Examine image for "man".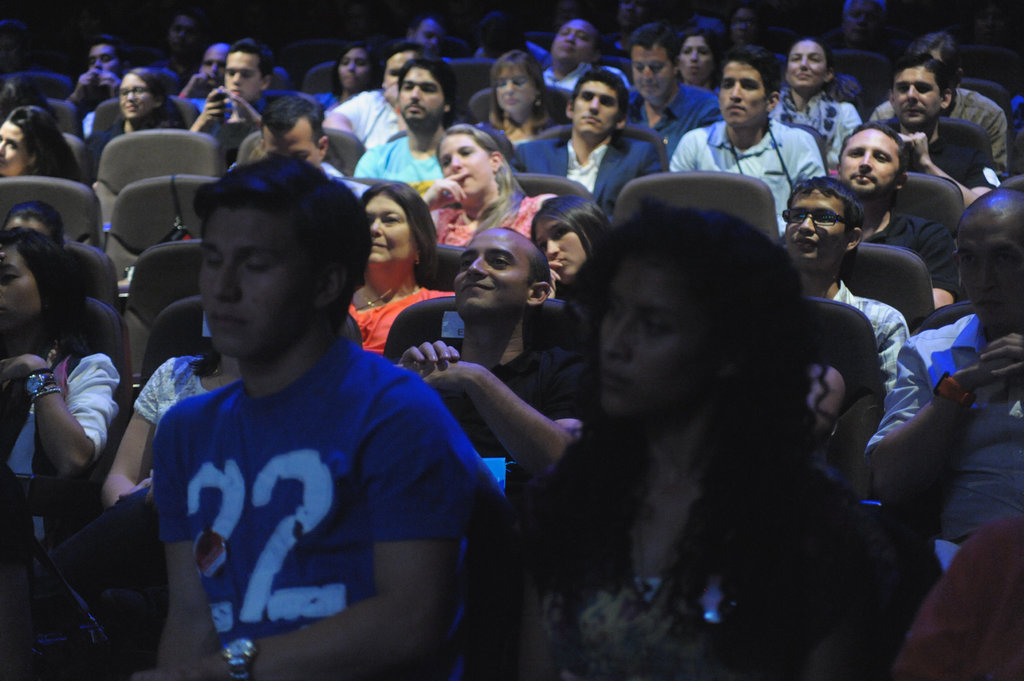
Examination result: region(145, 4, 207, 95).
